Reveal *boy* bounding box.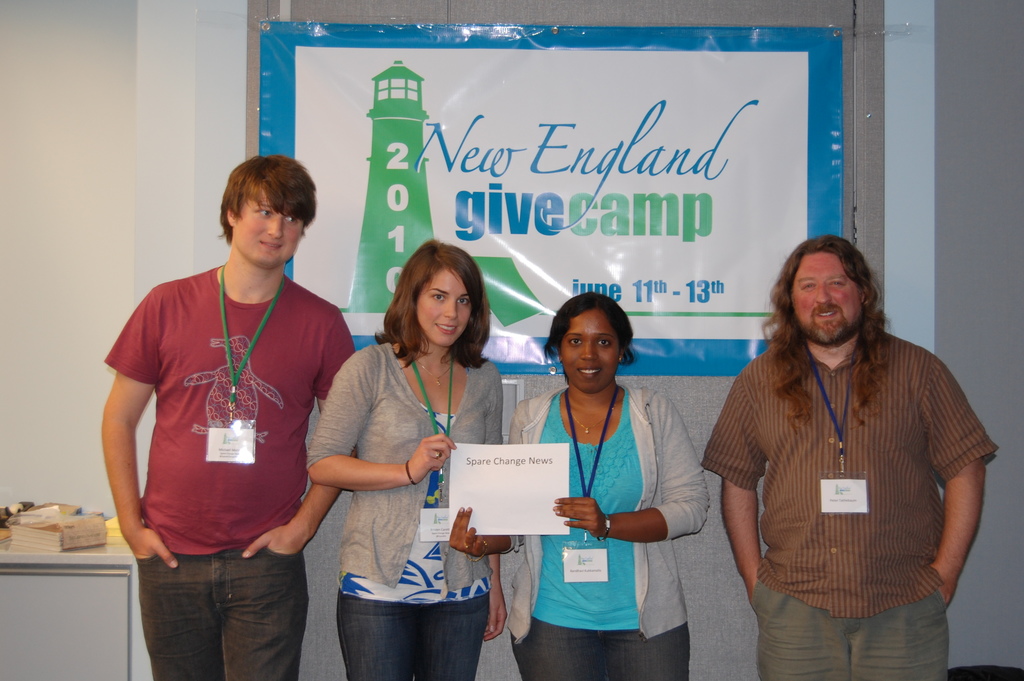
Revealed: 93/149/369/680.
